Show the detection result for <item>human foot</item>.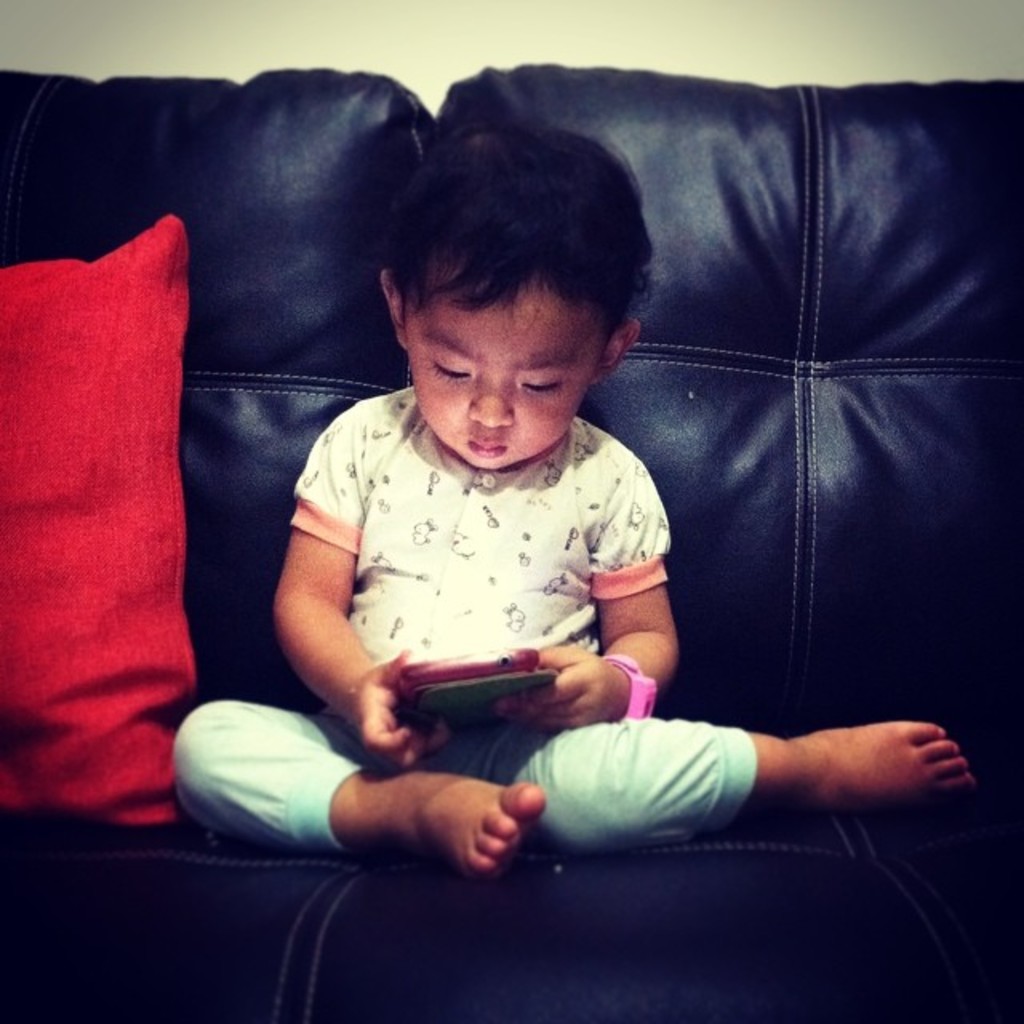
left=778, top=710, right=998, bottom=824.
